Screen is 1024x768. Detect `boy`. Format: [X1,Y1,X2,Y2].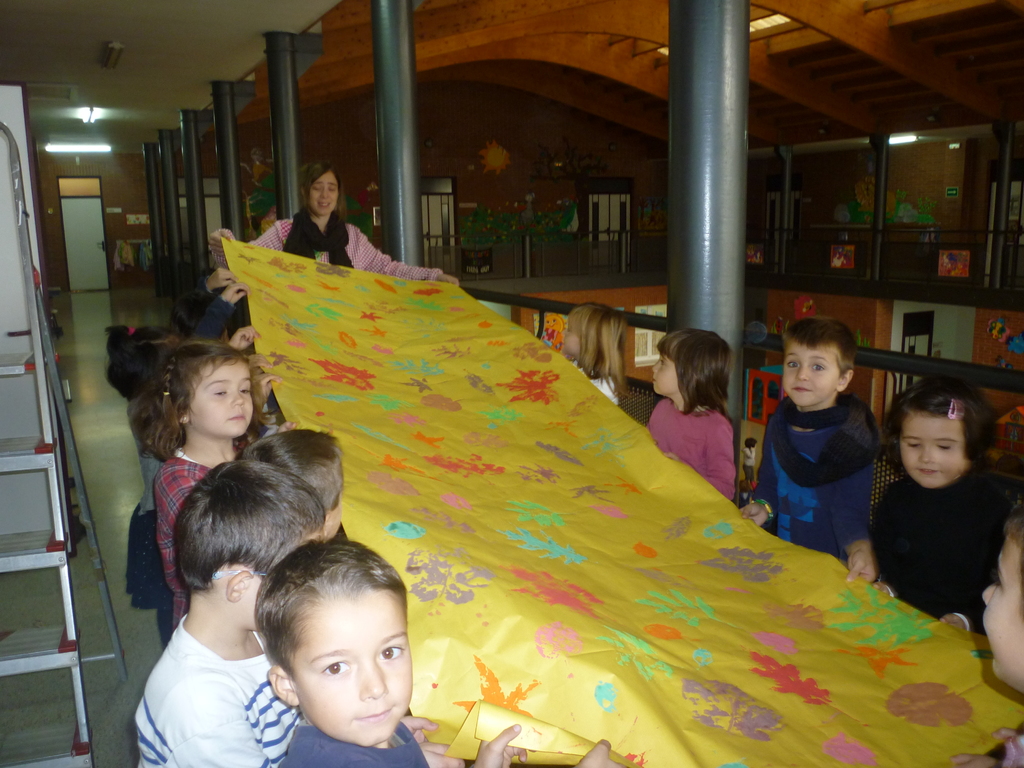
[128,464,469,767].
